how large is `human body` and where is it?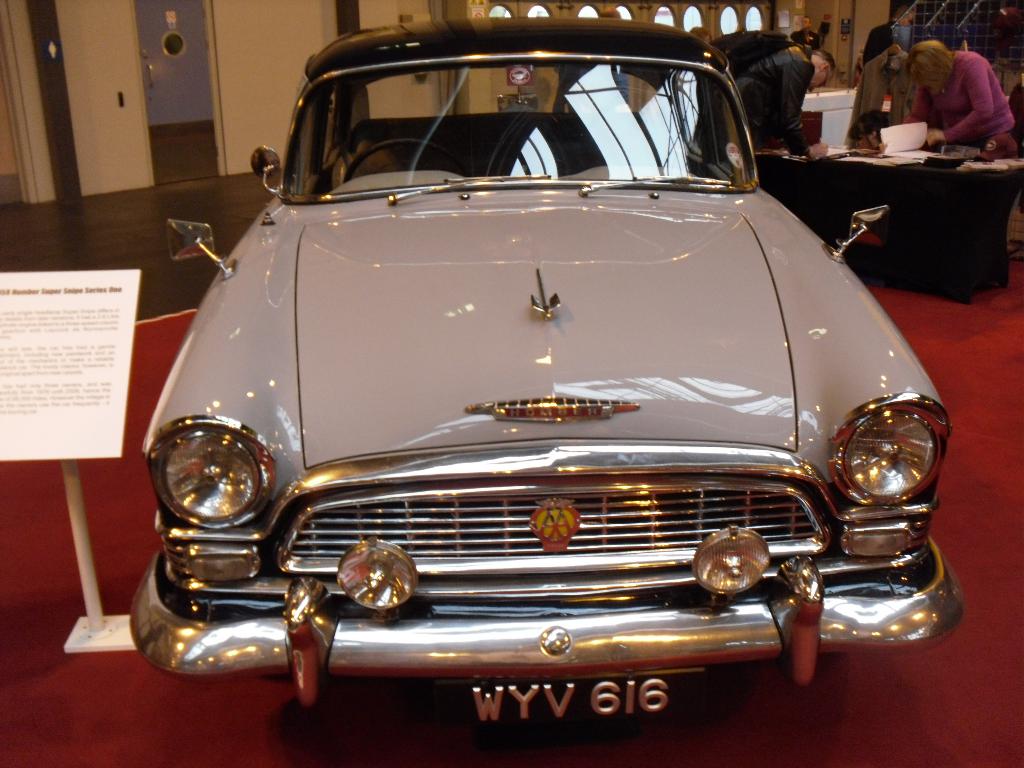
Bounding box: detection(724, 39, 837, 179).
